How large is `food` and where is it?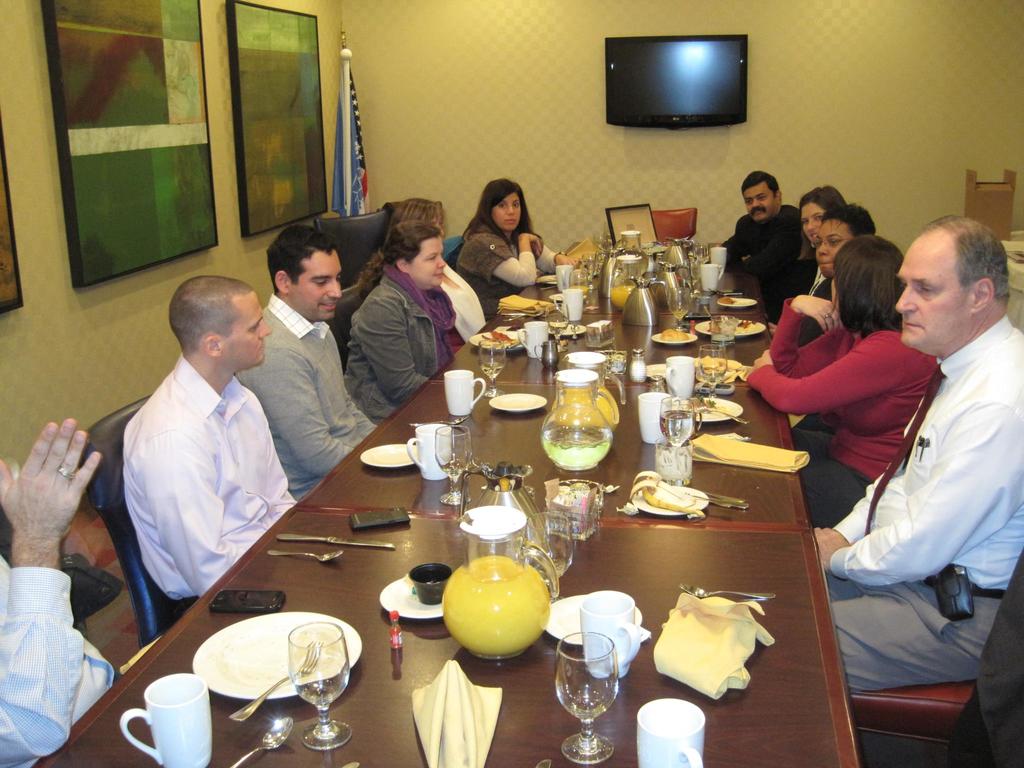
Bounding box: box=[659, 328, 690, 342].
